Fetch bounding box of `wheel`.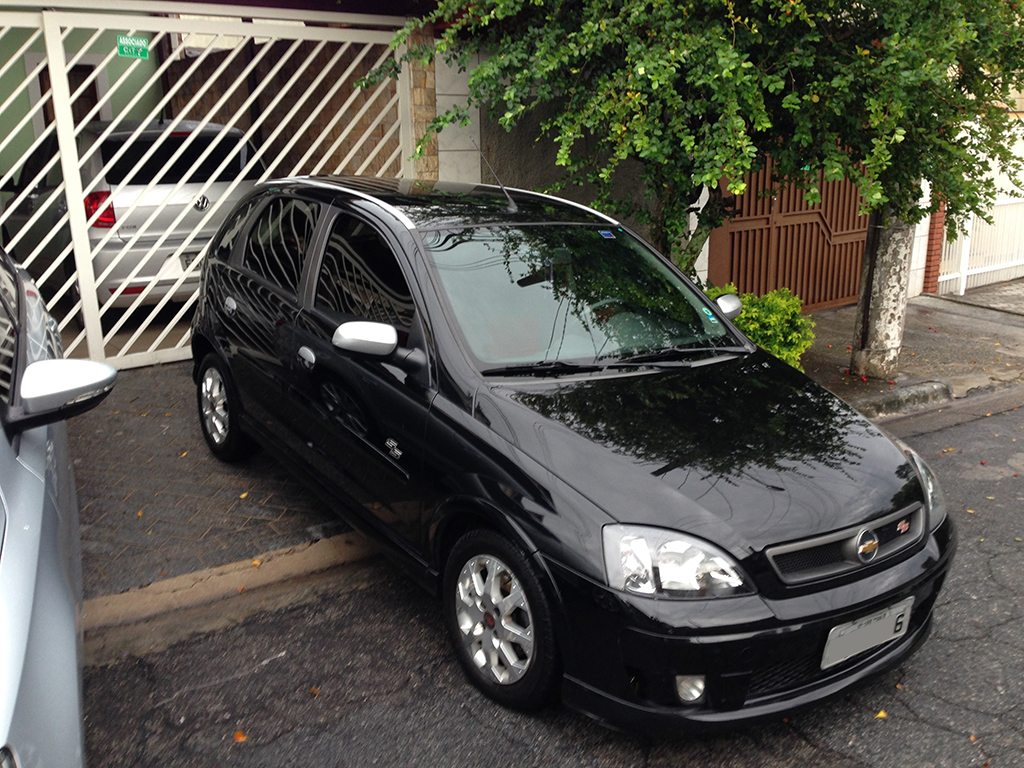
Bbox: bbox=(428, 524, 581, 709).
